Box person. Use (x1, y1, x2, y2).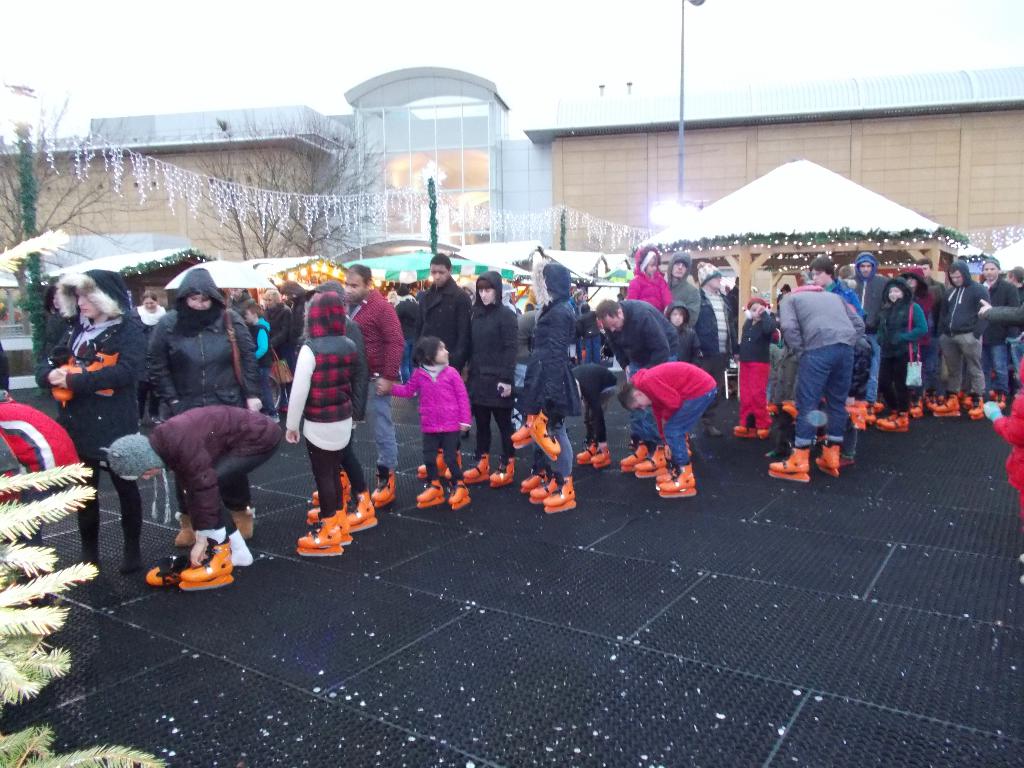
(457, 257, 519, 493).
